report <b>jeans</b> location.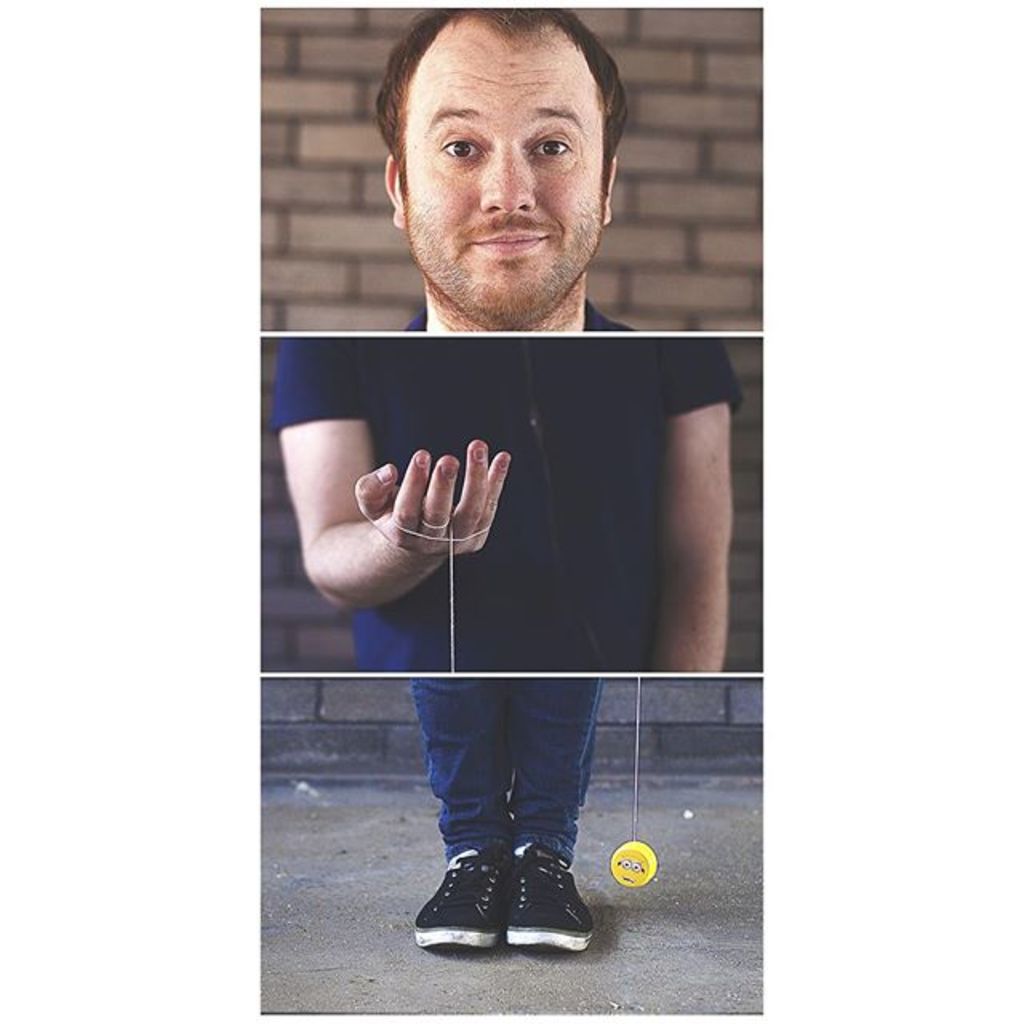
Report: x1=413 y1=677 x2=610 y2=856.
